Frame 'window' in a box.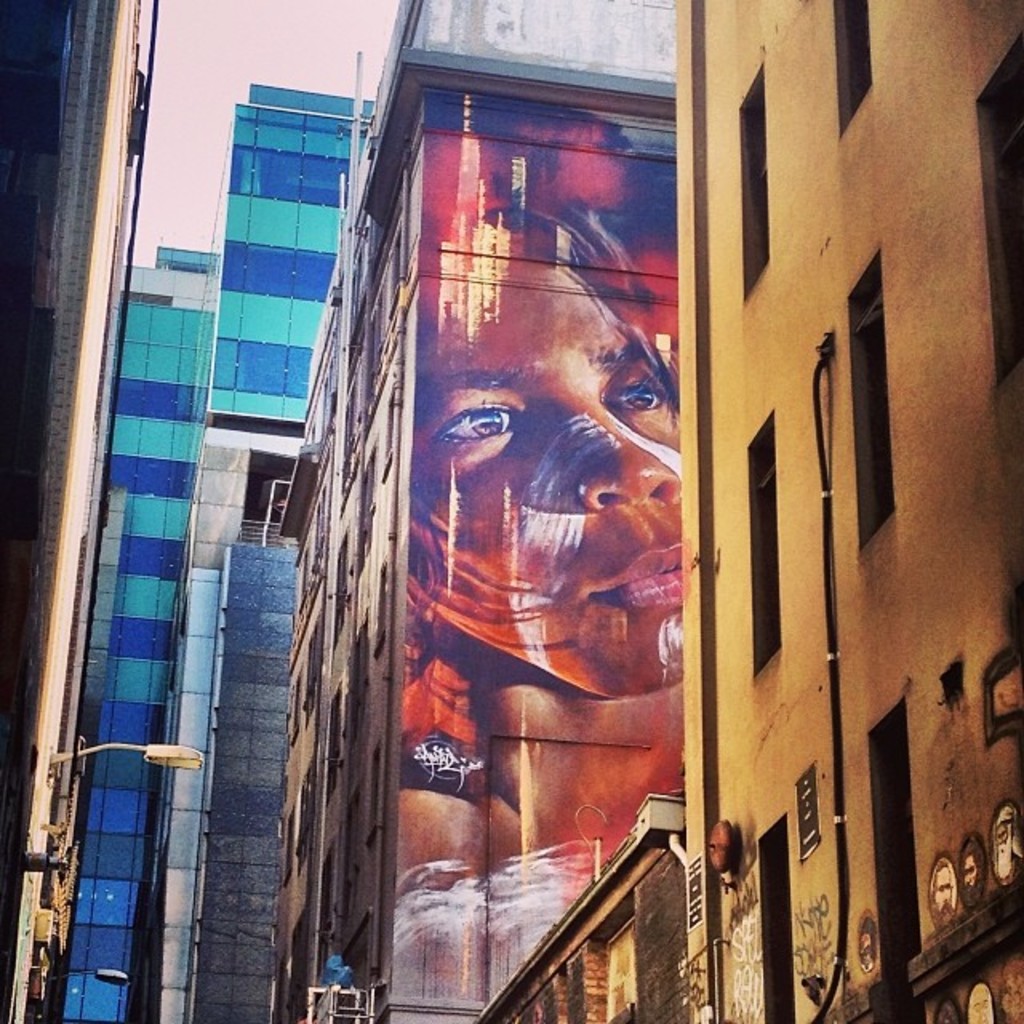
BBox(829, 0, 872, 142).
